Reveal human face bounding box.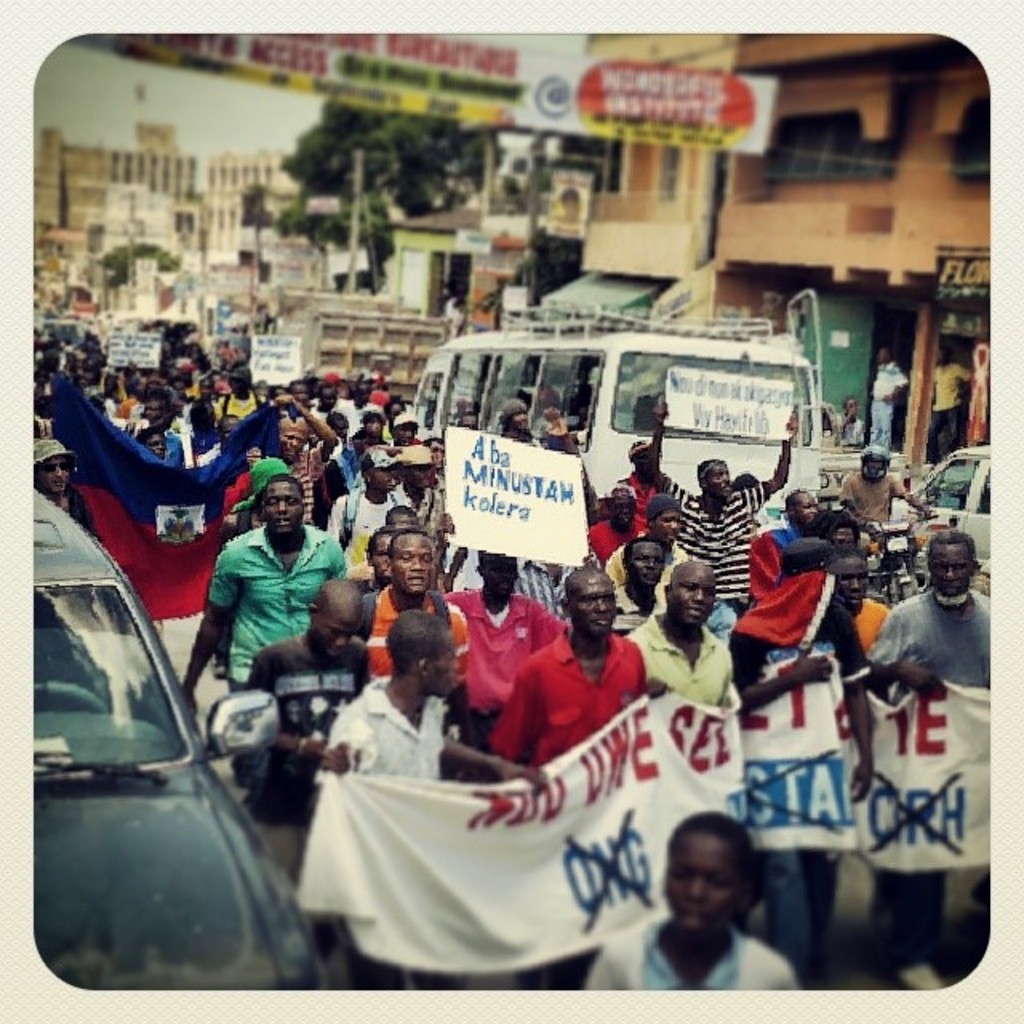
Revealed: 394, 530, 434, 597.
